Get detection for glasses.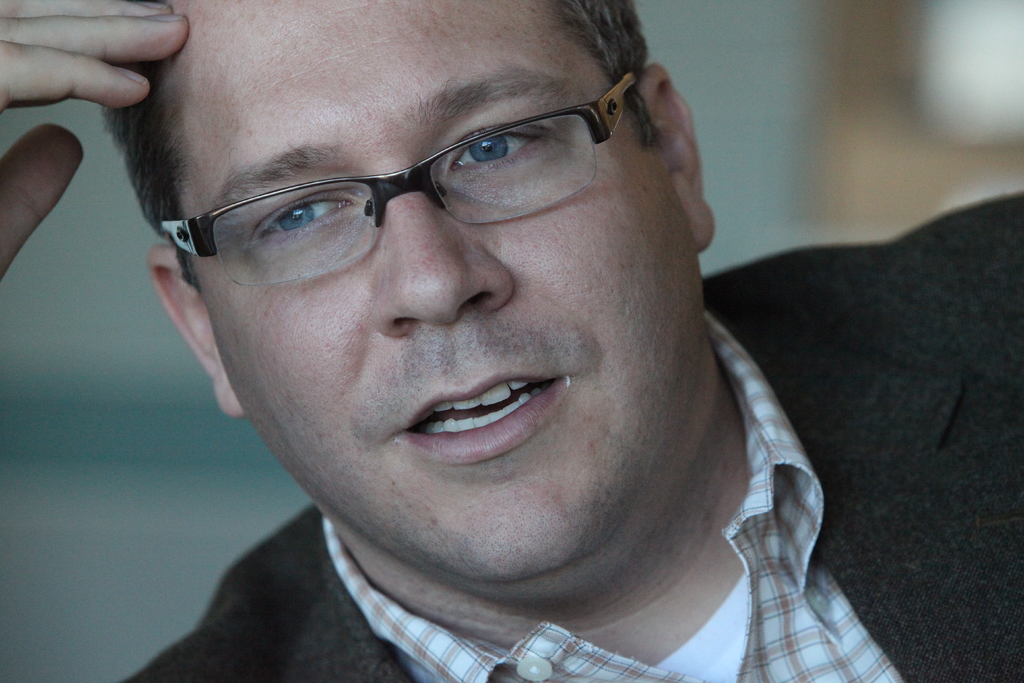
Detection: (left=138, top=101, right=645, bottom=277).
